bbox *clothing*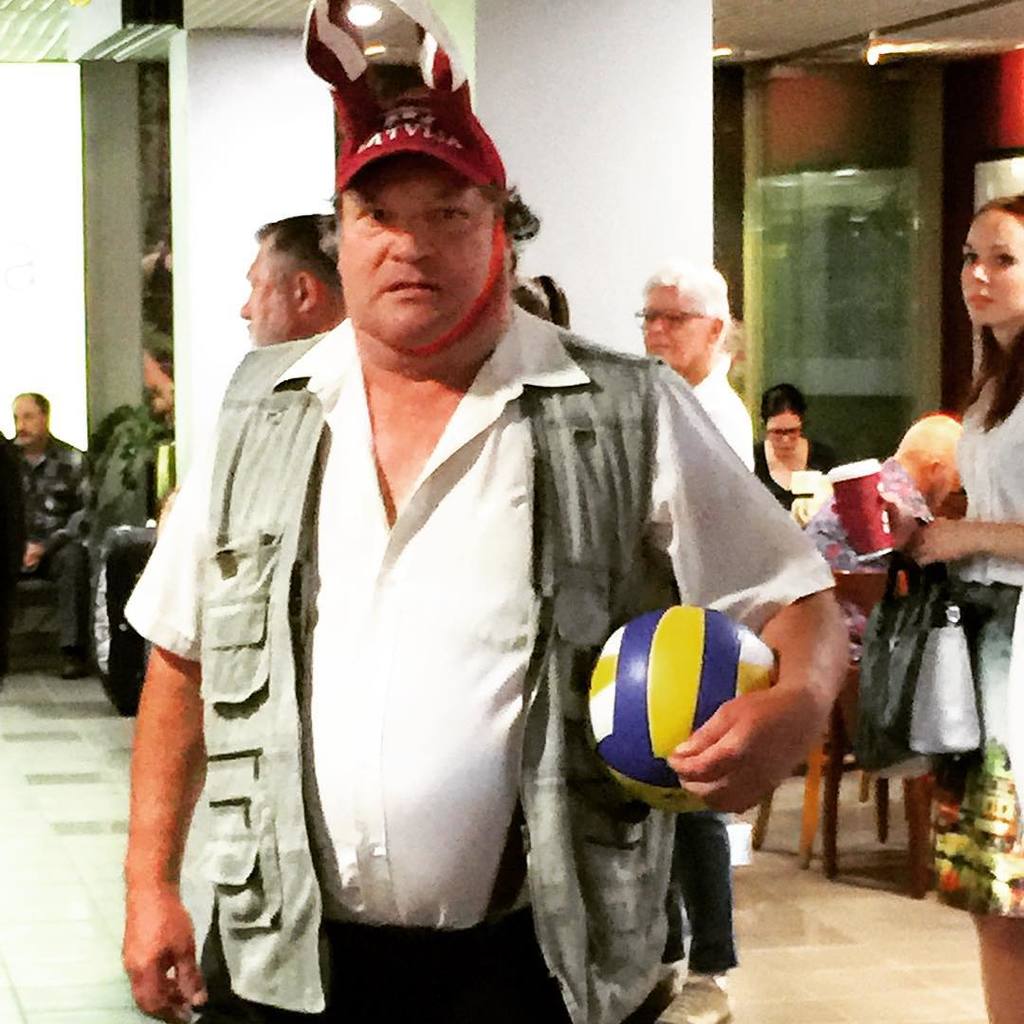
[left=665, top=355, right=760, bottom=957]
